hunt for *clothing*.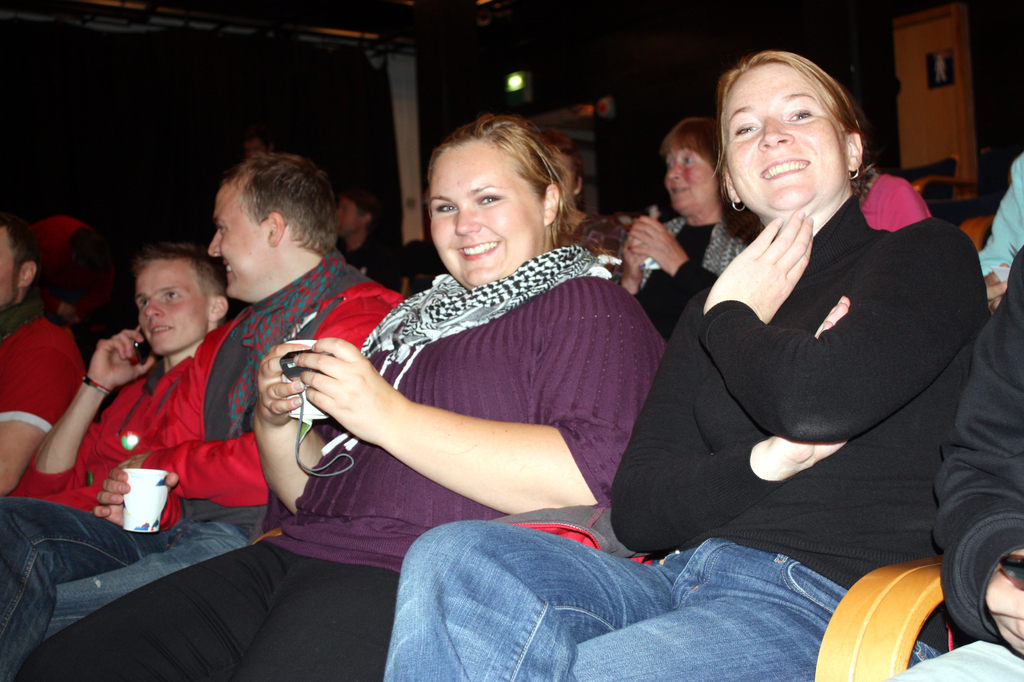
Hunted down at locate(979, 148, 1023, 268).
